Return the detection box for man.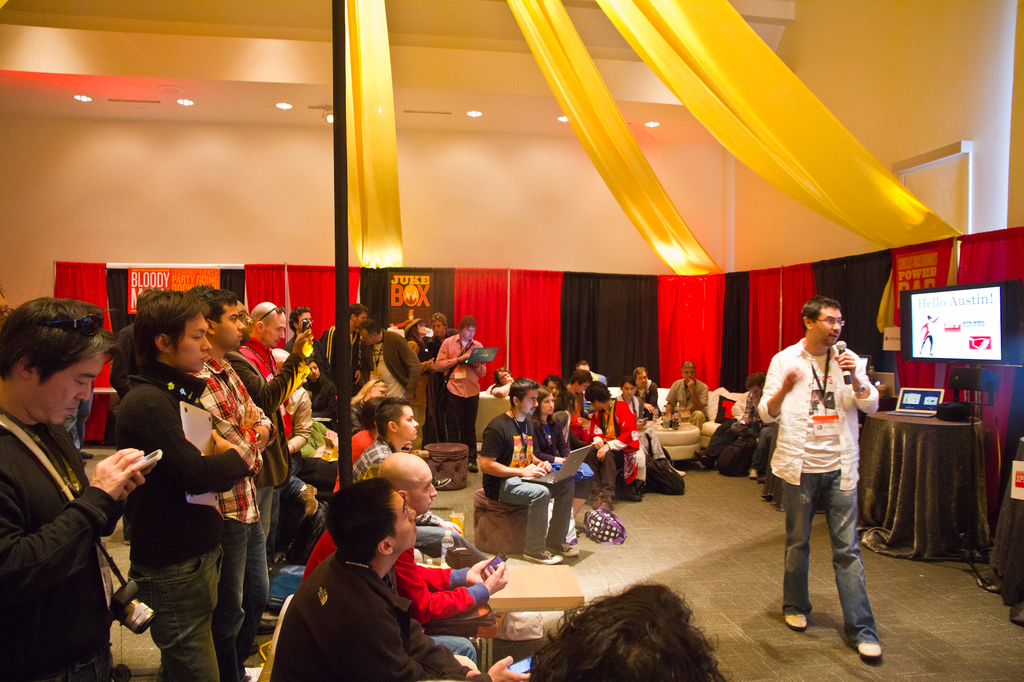
311 302 358 399.
